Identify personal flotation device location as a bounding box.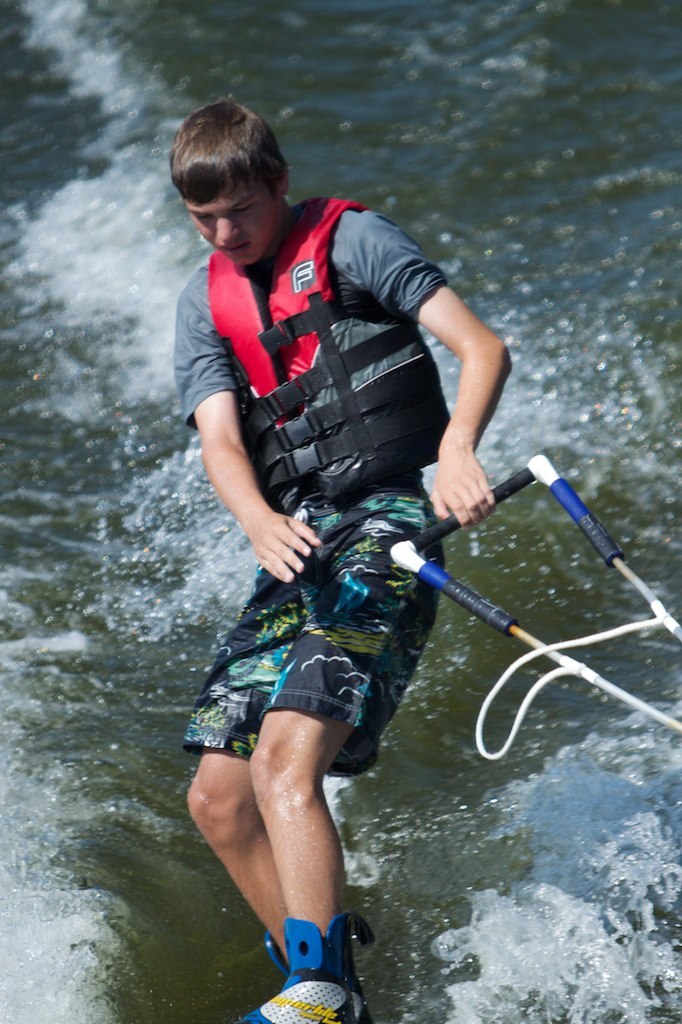
pyautogui.locateOnScreen(212, 191, 447, 513).
